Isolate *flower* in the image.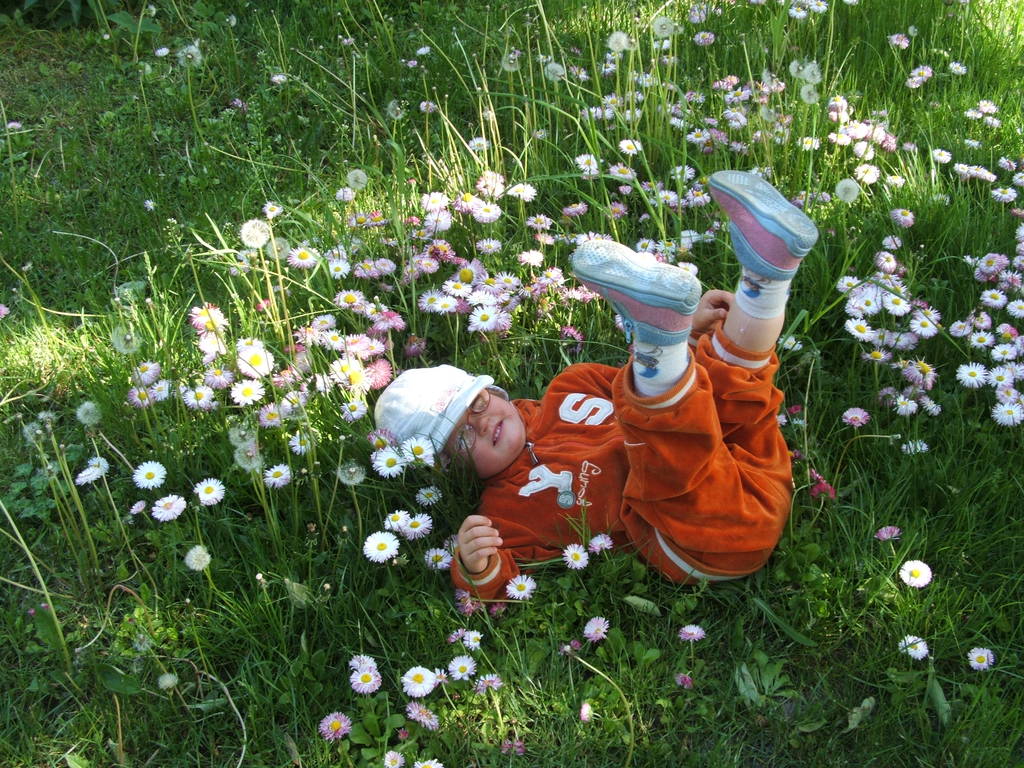
Isolated region: (401, 512, 435, 537).
